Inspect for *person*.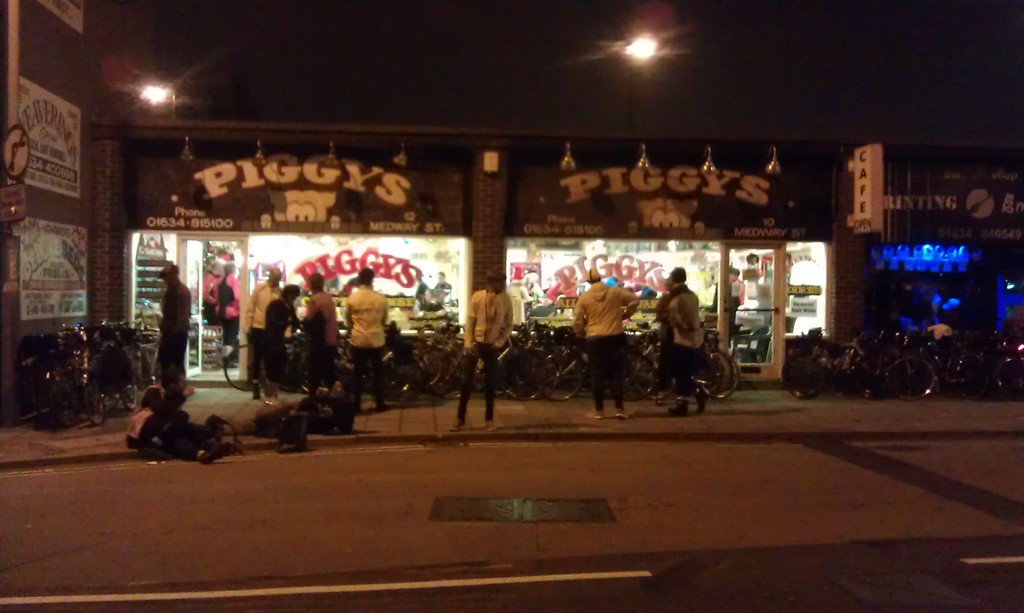
Inspection: [x1=304, y1=274, x2=336, y2=410].
